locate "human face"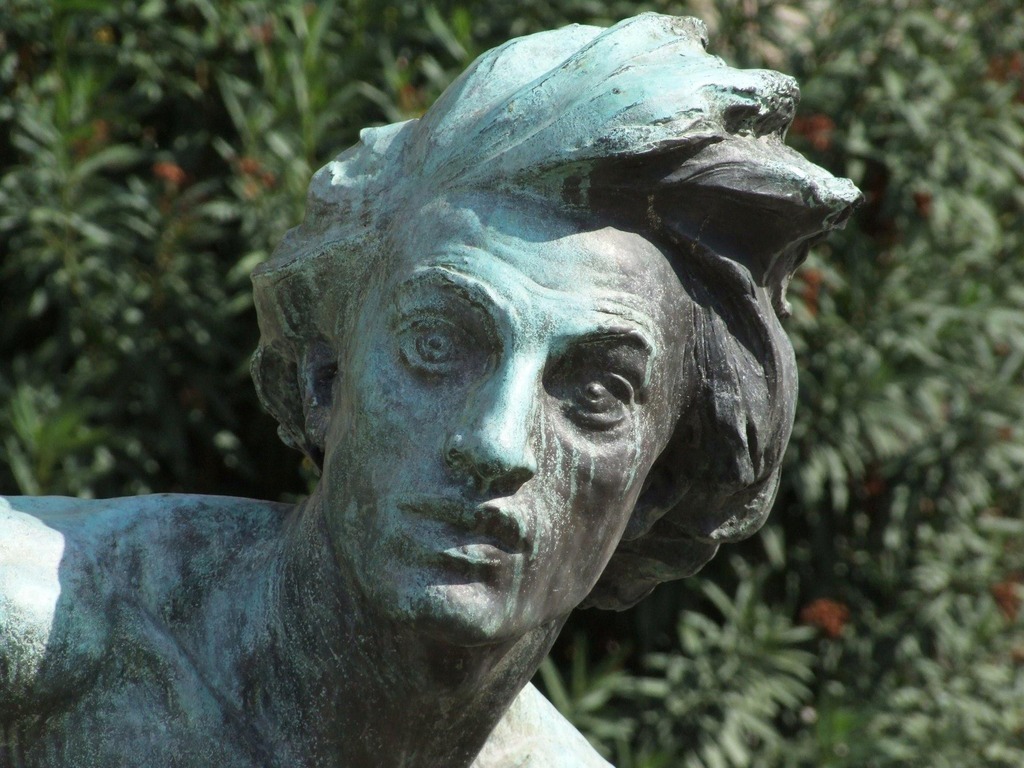
box(340, 191, 686, 648)
